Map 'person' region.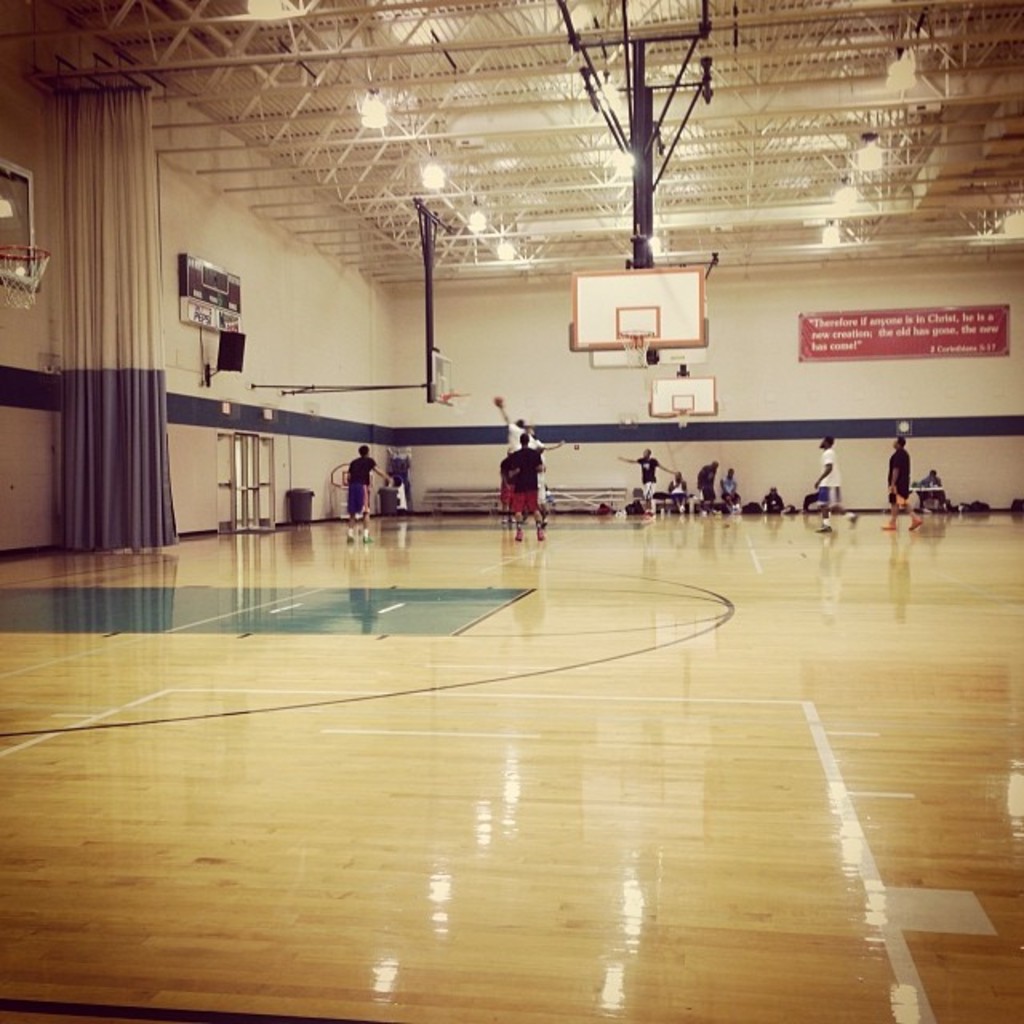
Mapped to x1=718, y1=453, x2=739, y2=512.
